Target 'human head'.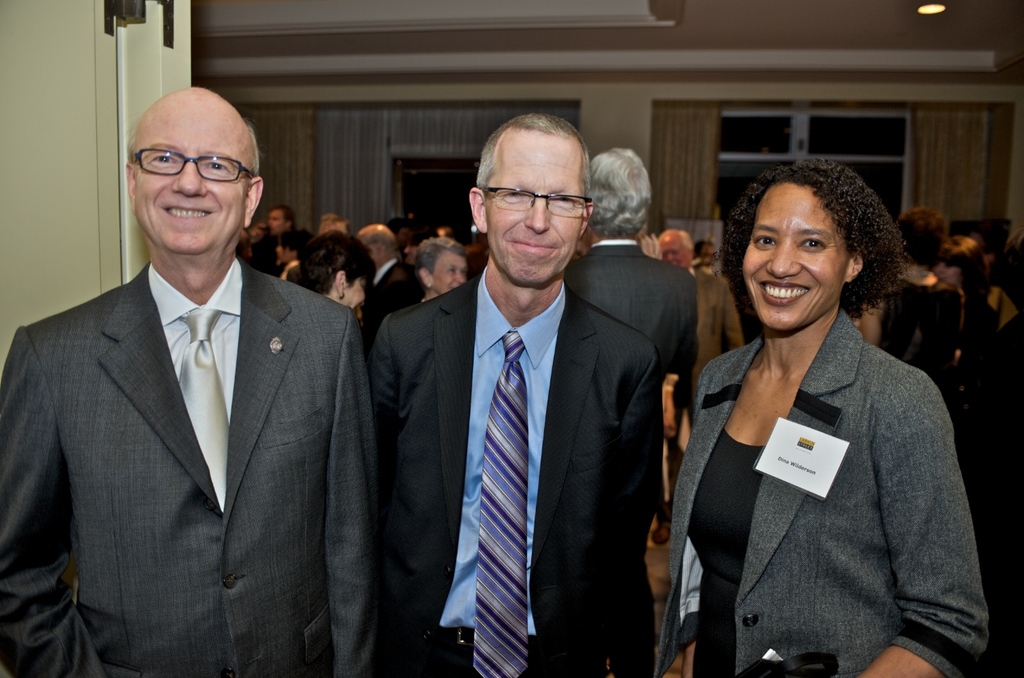
Target region: 894/208/947/270.
